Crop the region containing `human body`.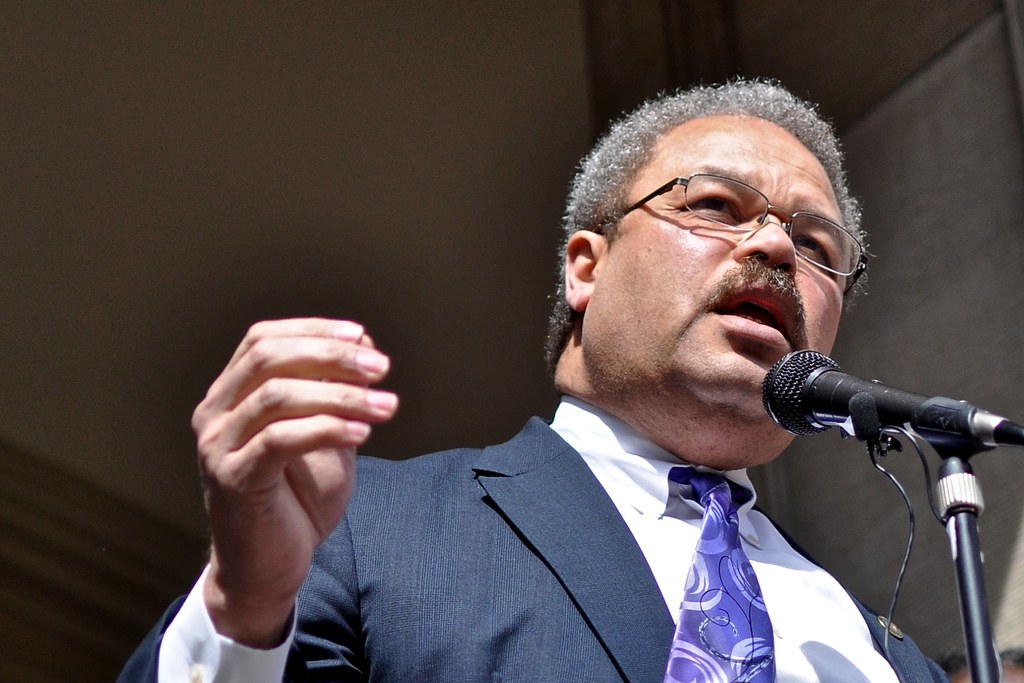
Crop region: l=272, t=131, r=1012, b=682.
